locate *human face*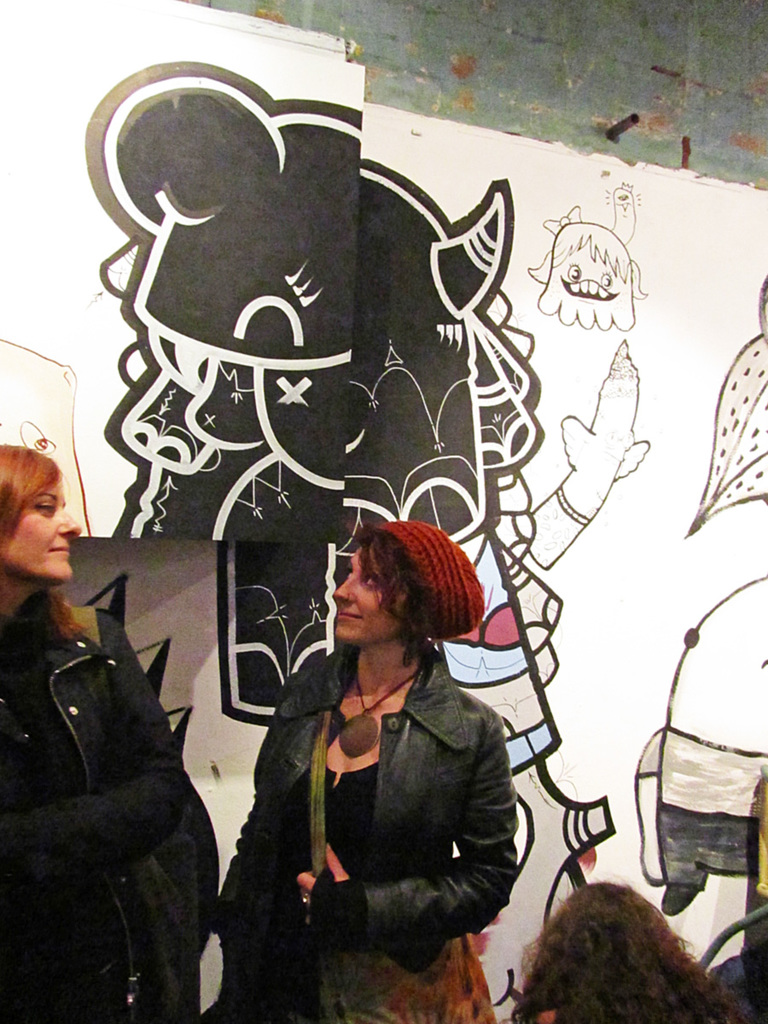
<box>336,547,399,644</box>
